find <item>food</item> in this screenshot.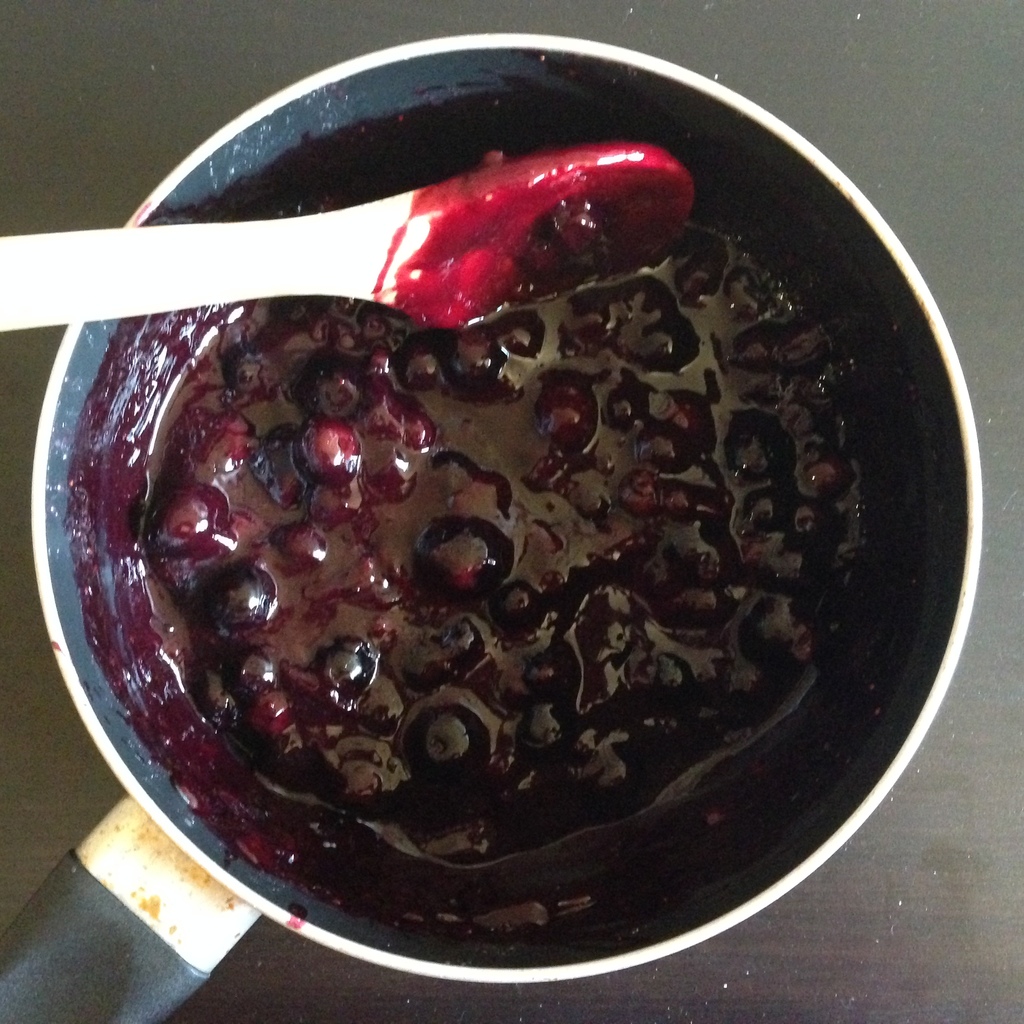
The bounding box for <item>food</item> is locate(65, 202, 909, 973).
